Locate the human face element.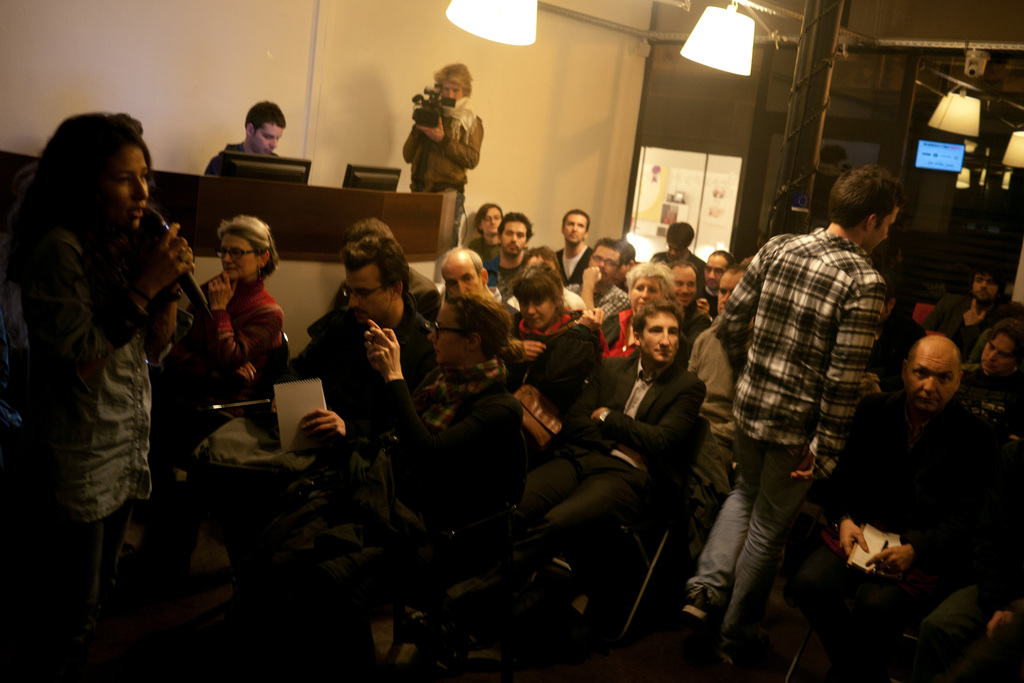
Element bbox: bbox=[108, 145, 159, 226].
